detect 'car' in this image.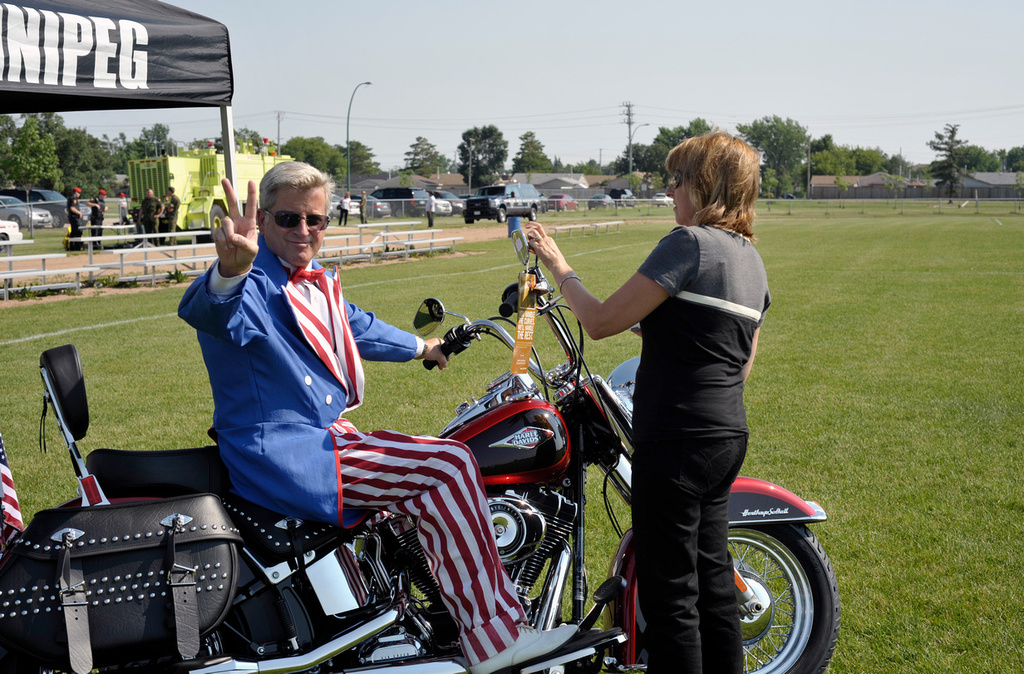
Detection: [x1=471, y1=180, x2=539, y2=228].
